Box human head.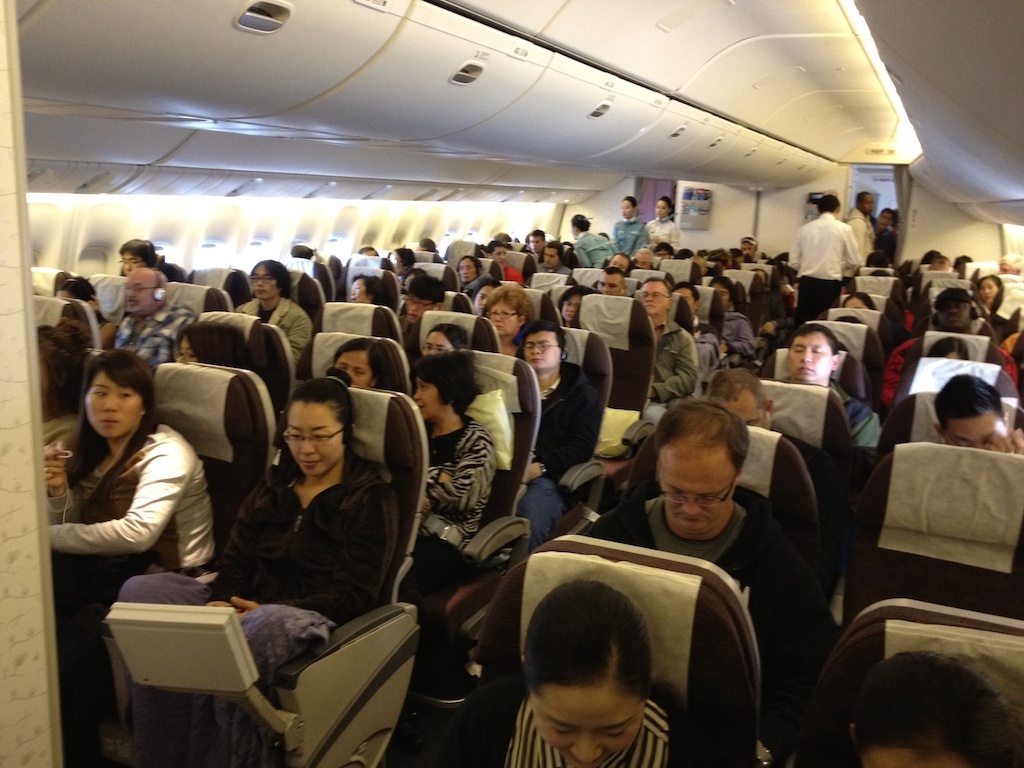
634 251 654 273.
